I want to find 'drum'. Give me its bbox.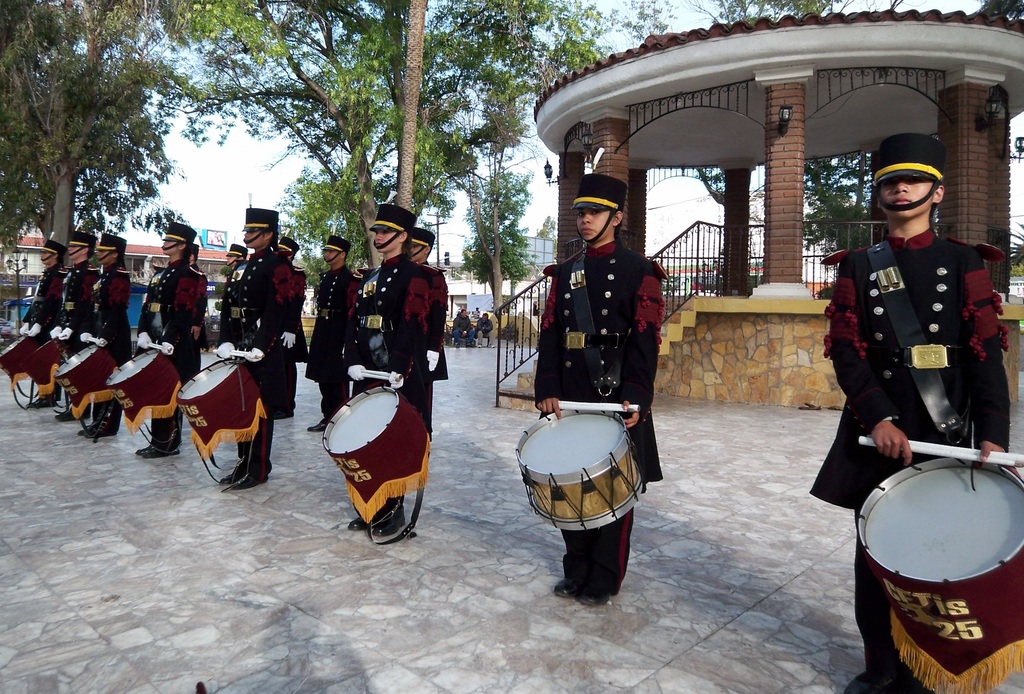
[x1=59, y1=343, x2=122, y2=416].
